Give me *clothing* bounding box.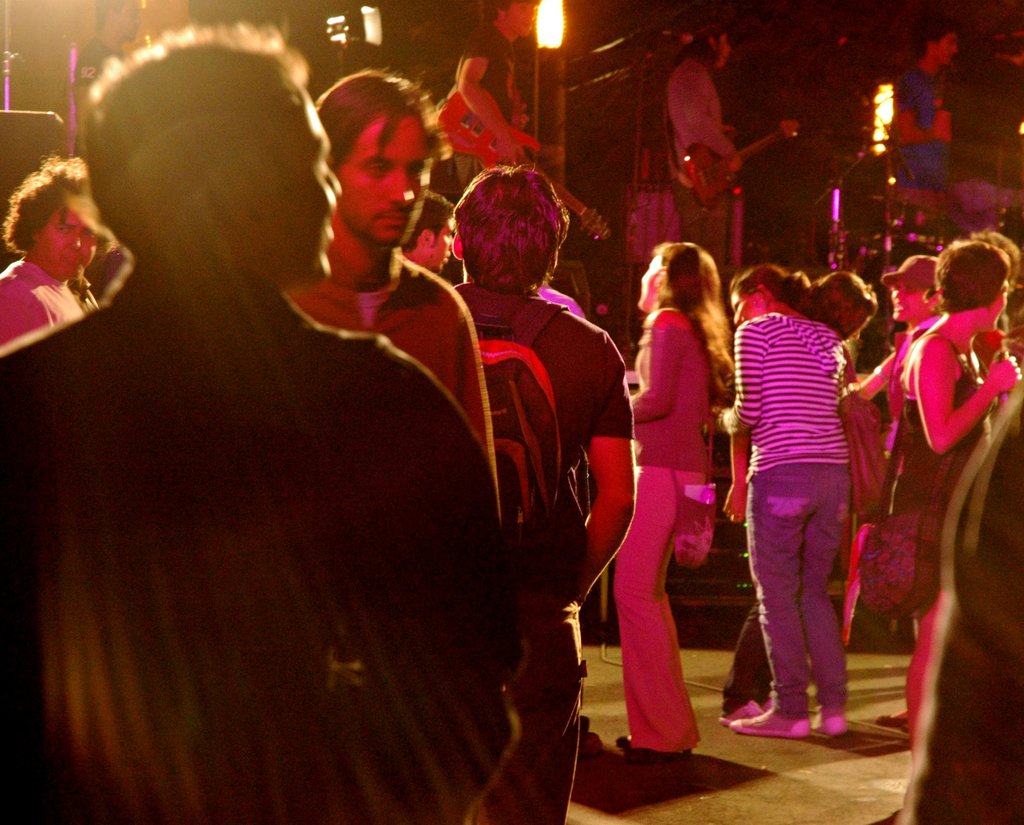
left=719, top=345, right=857, bottom=717.
